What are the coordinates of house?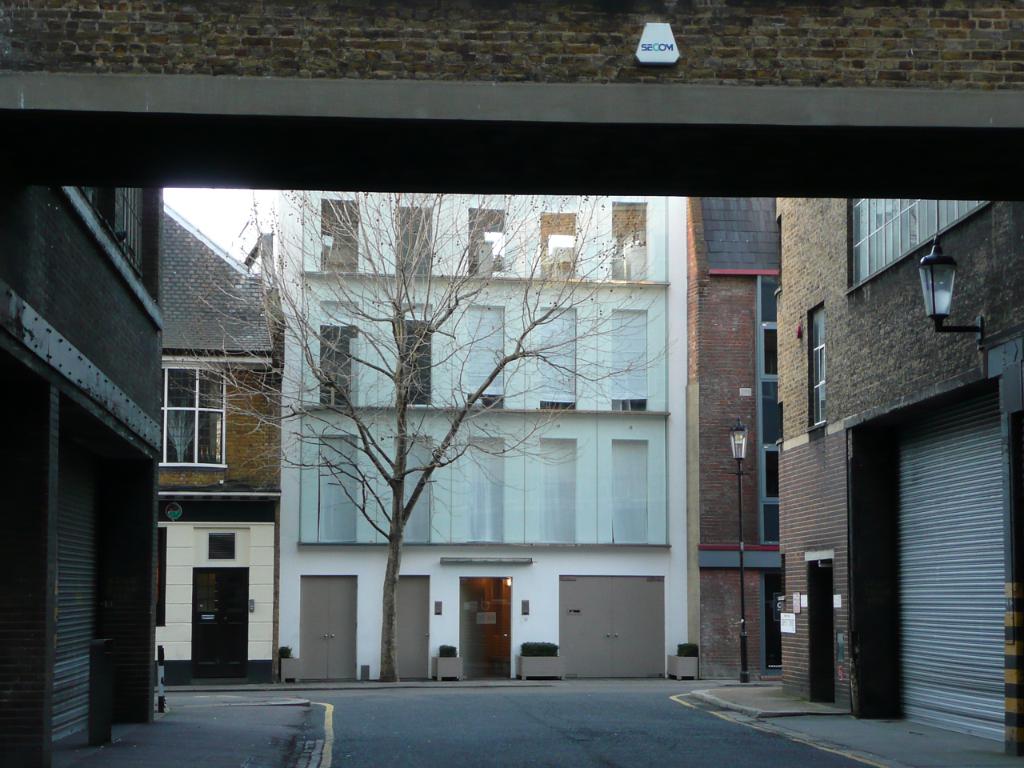
detection(678, 194, 787, 687).
